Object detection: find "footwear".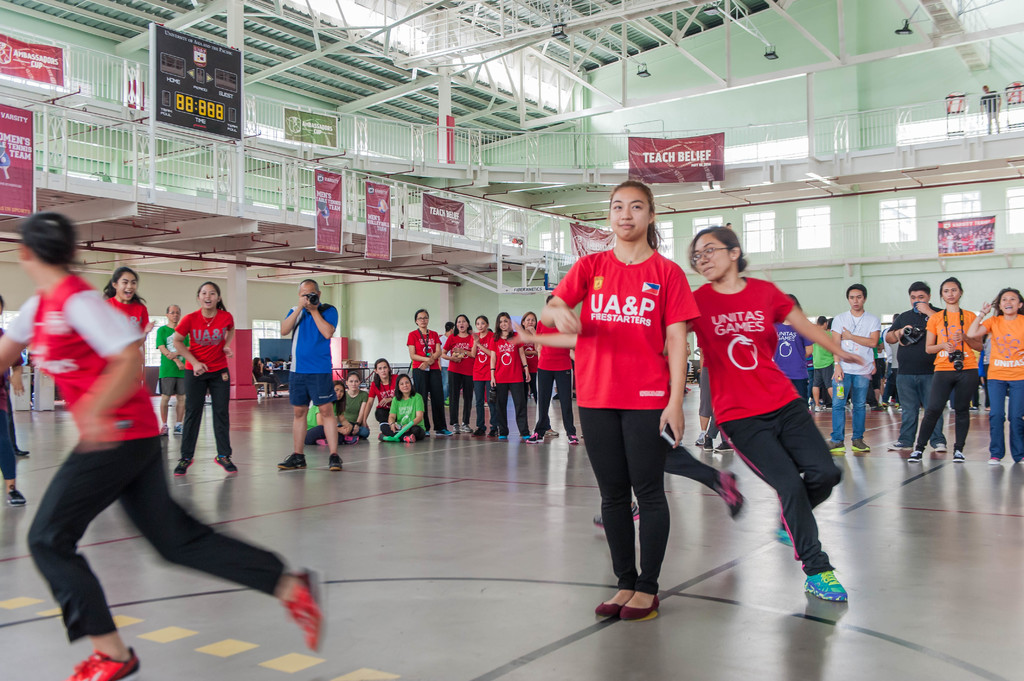
[953, 448, 968, 461].
